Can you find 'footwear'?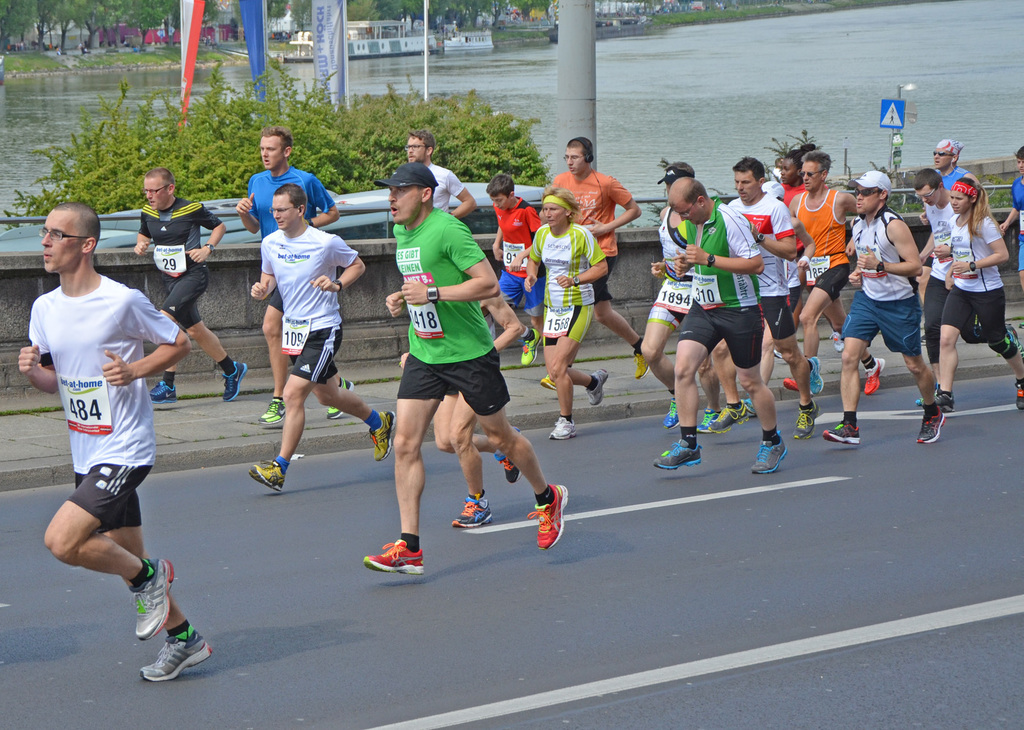
Yes, bounding box: Rect(663, 399, 675, 431).
